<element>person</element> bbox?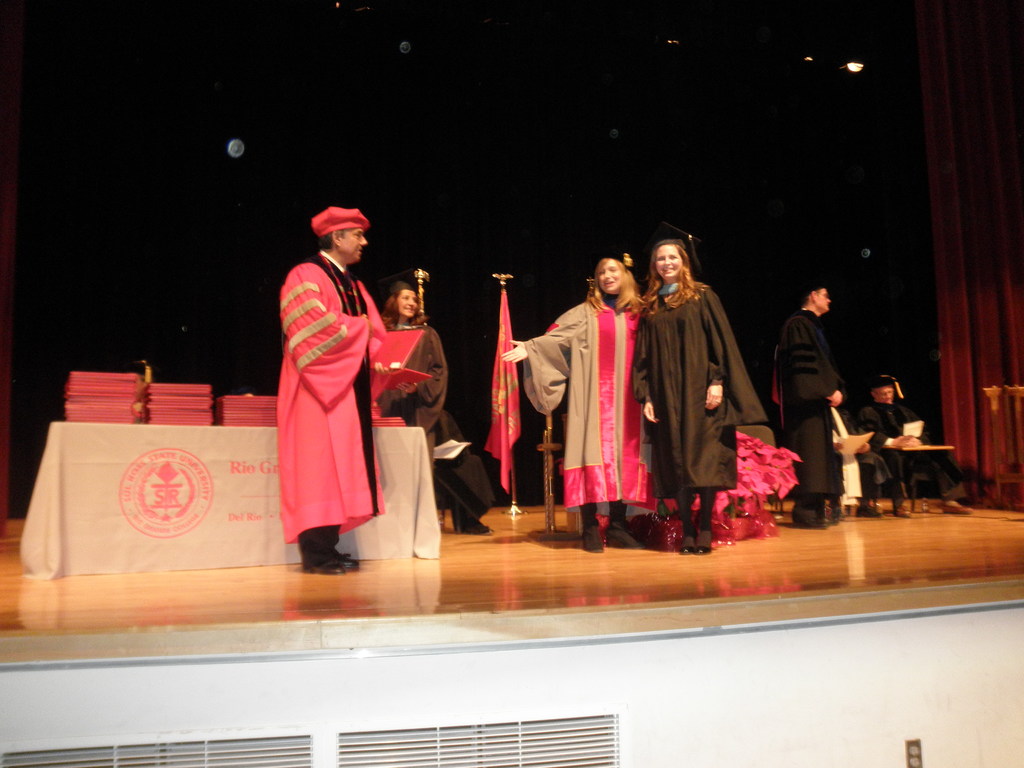
rect(636, 236, 735, 549)
